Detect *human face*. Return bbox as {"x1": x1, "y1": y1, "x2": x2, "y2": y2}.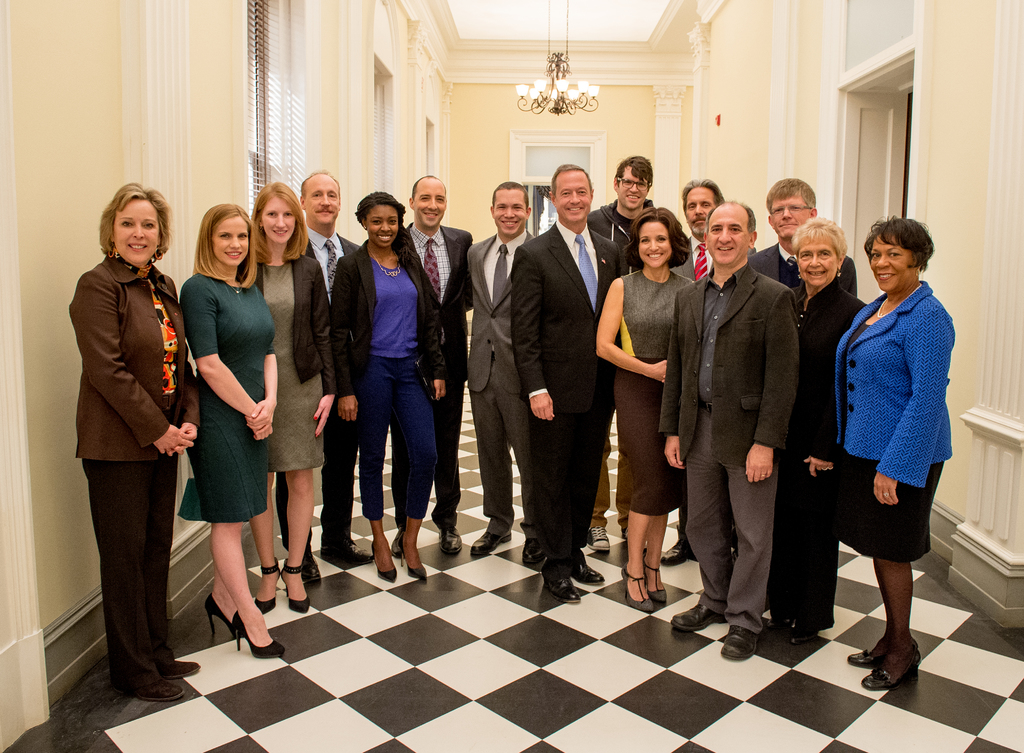
{"x1": 365, "y1": 203, "x2": 403, "y2": 245}.
